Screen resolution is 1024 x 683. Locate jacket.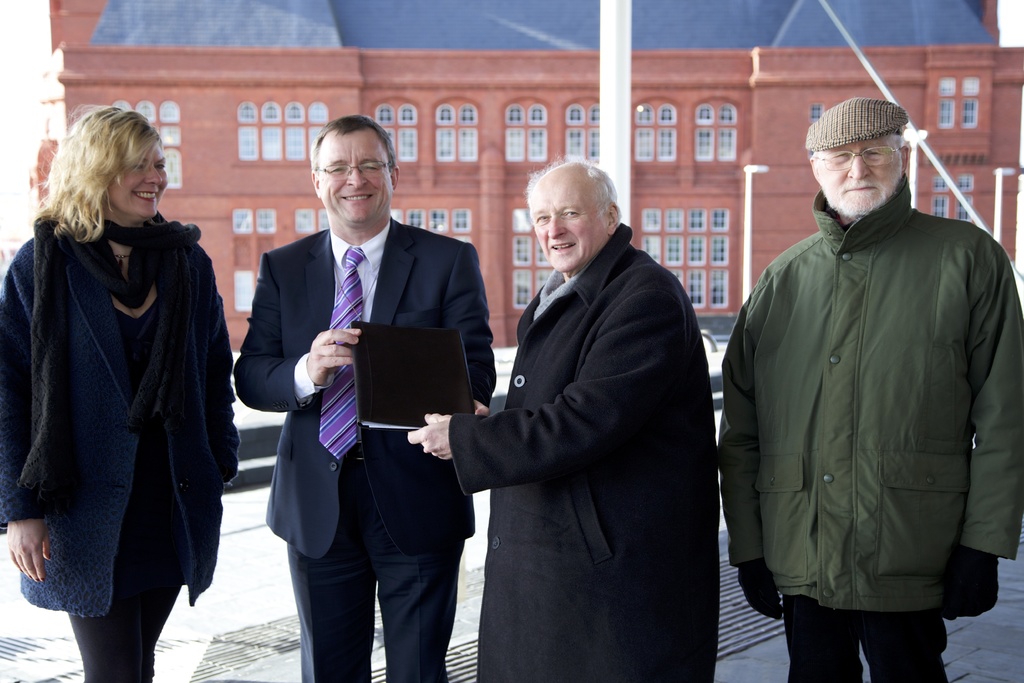
crop(0, 215, 243, 627).
